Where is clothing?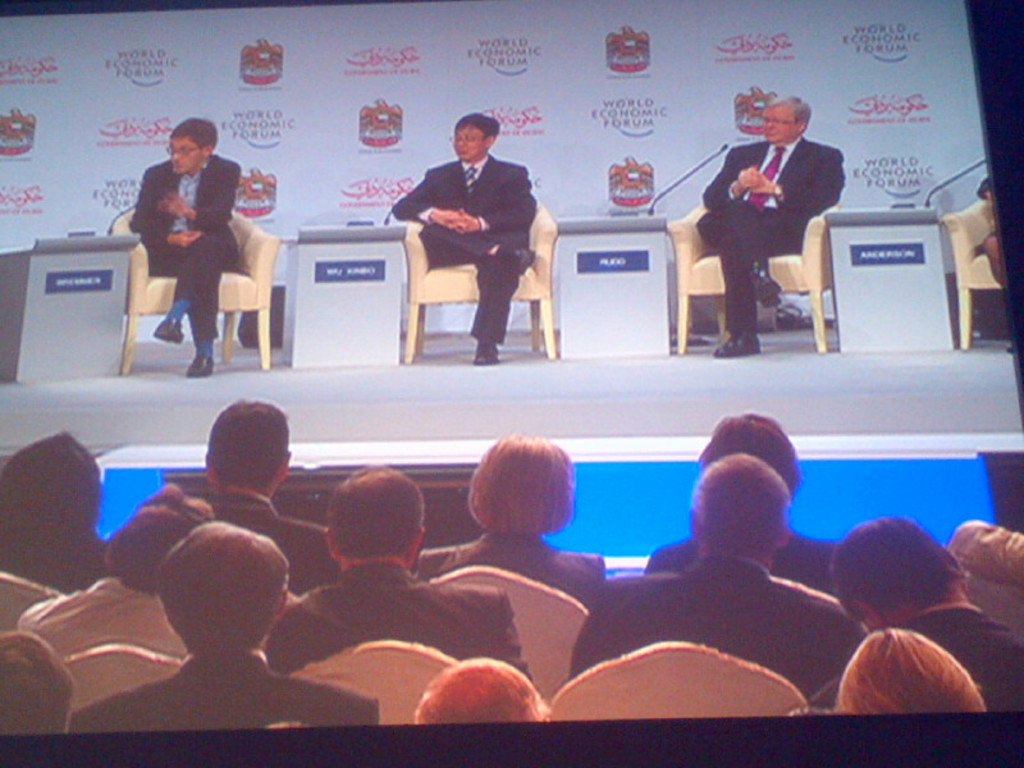
select_region(401, 124, 549, 343).
